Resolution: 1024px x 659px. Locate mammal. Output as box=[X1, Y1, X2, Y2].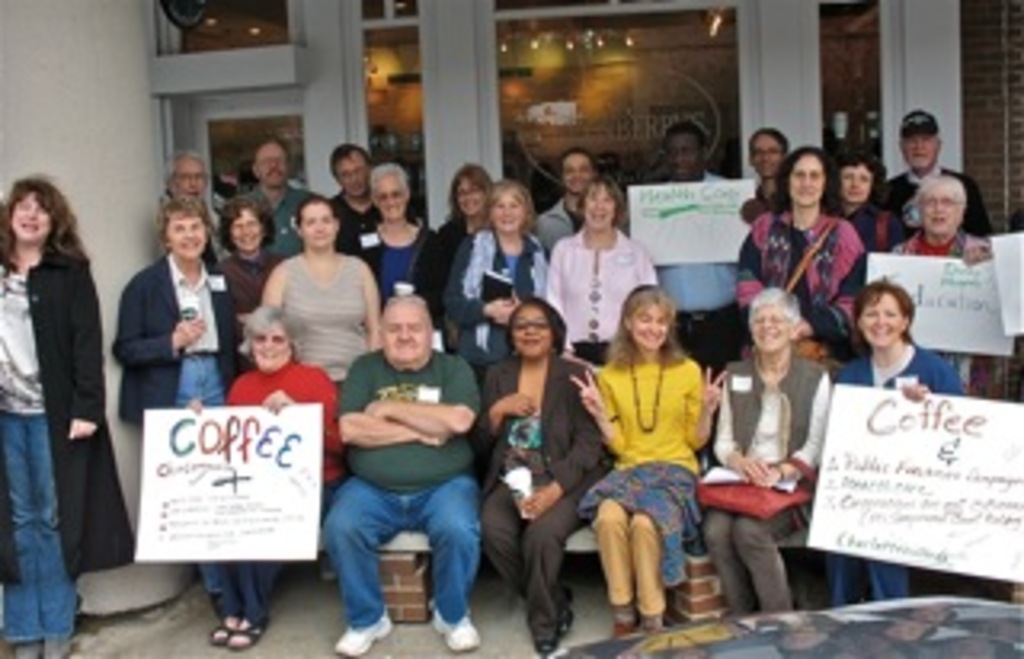
box=[0, 166, 106, 656].
